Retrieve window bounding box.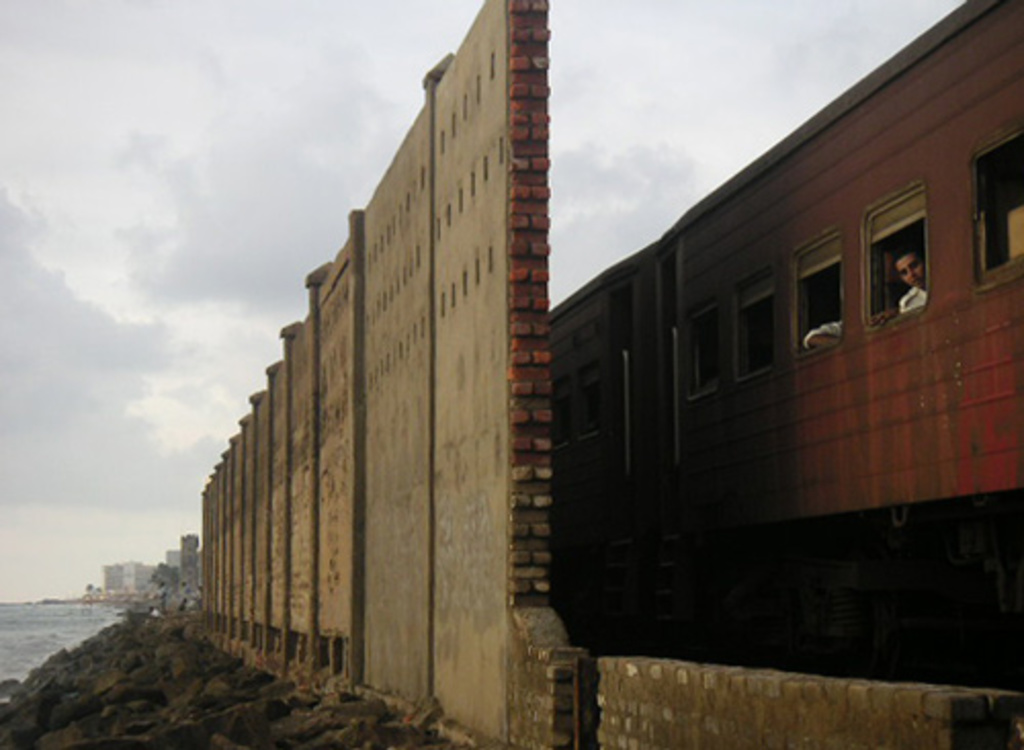
Bounding box: {"x1": 582, "y1": 373, "x2": 604, "y2": 436}.
